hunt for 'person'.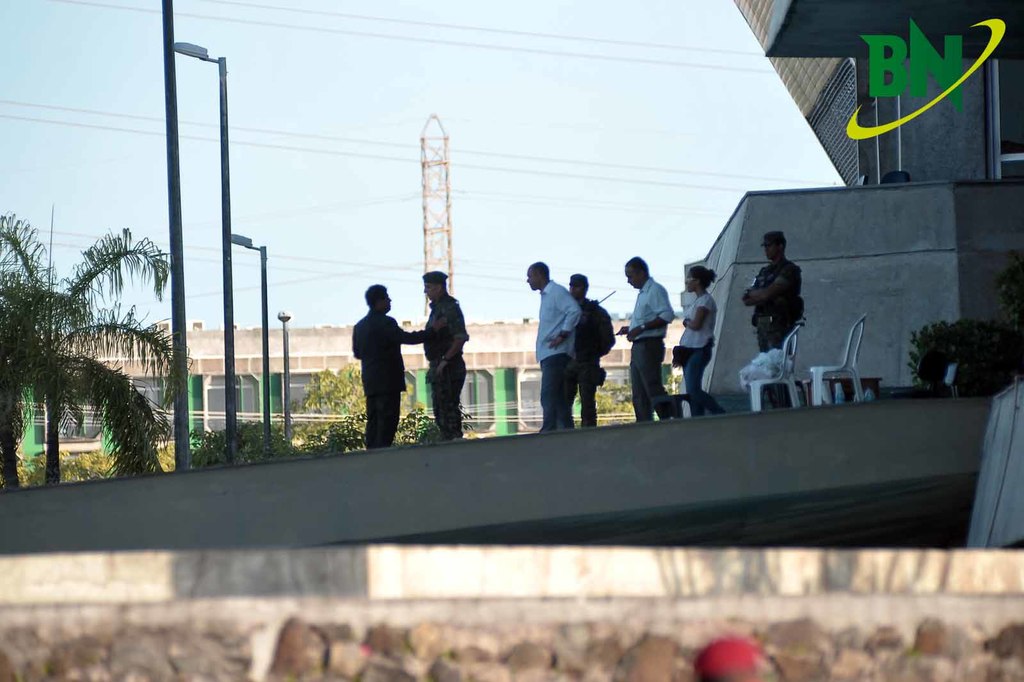
Hunted down at (x1=343, y1=275, x2=412, y2=446).
